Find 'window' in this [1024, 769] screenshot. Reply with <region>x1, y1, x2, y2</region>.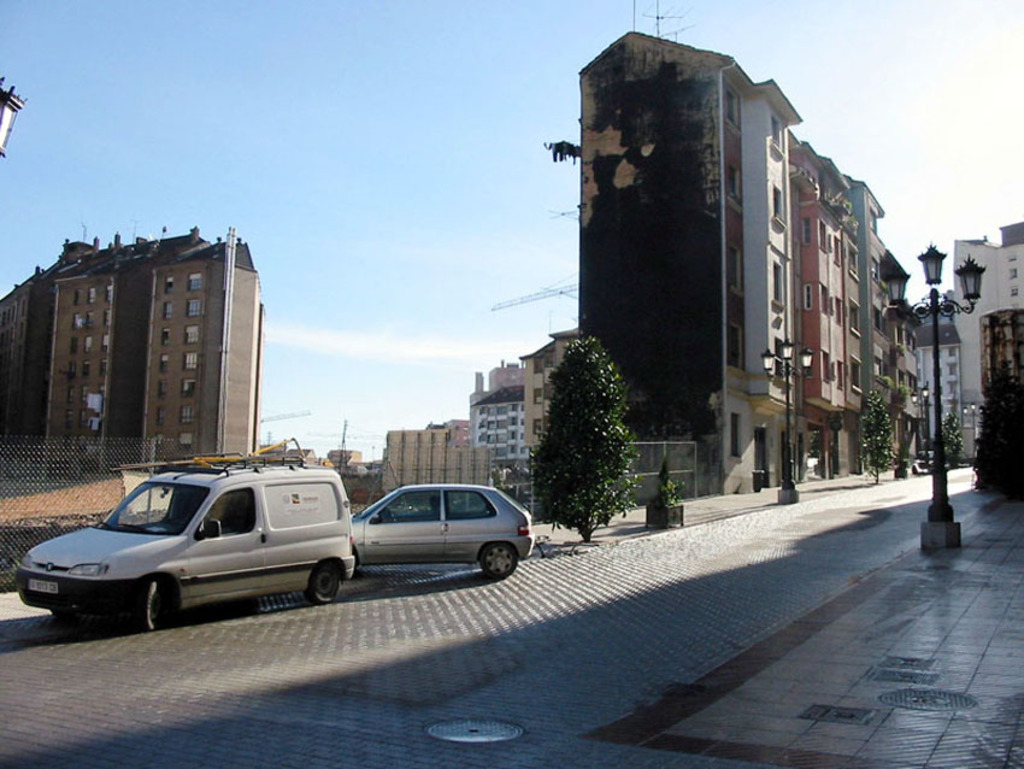
<region>534, 417, 547, 432</region>.
